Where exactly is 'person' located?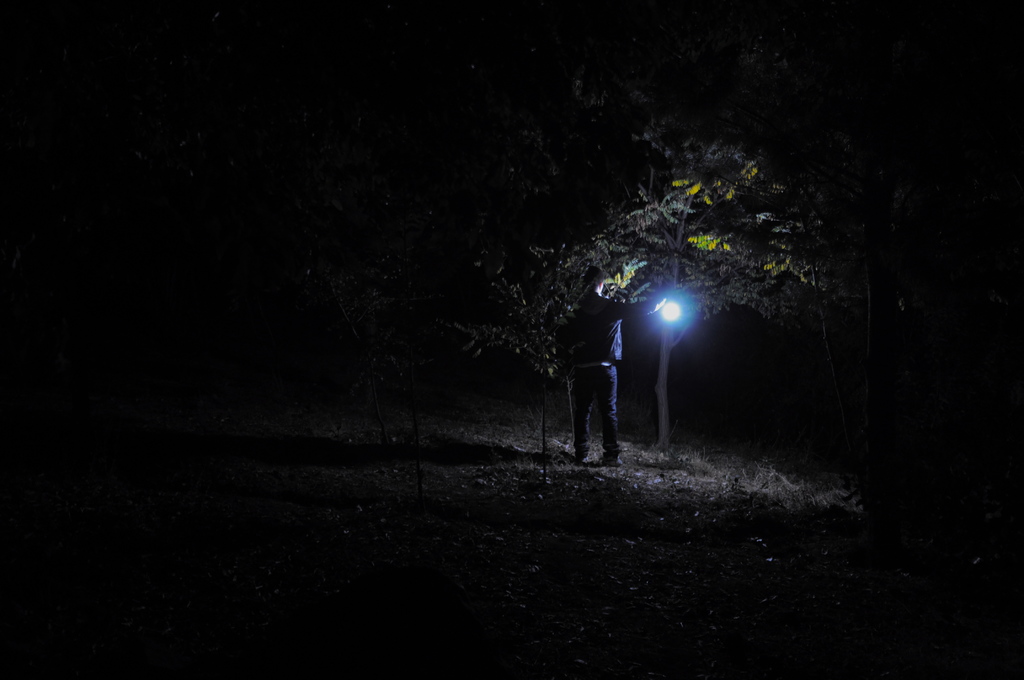
Its bounding box is left=558, top=266, right=669, bottom=474.
